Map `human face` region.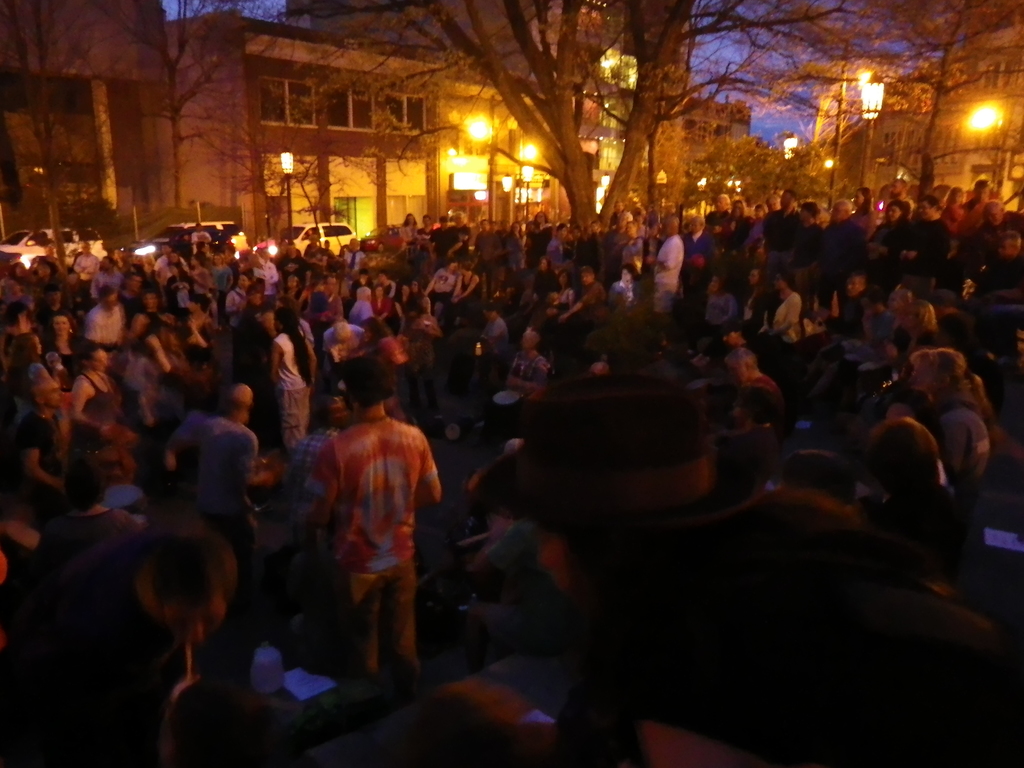
Mapped to [left=40, top=381, right=64, bottom=406].
